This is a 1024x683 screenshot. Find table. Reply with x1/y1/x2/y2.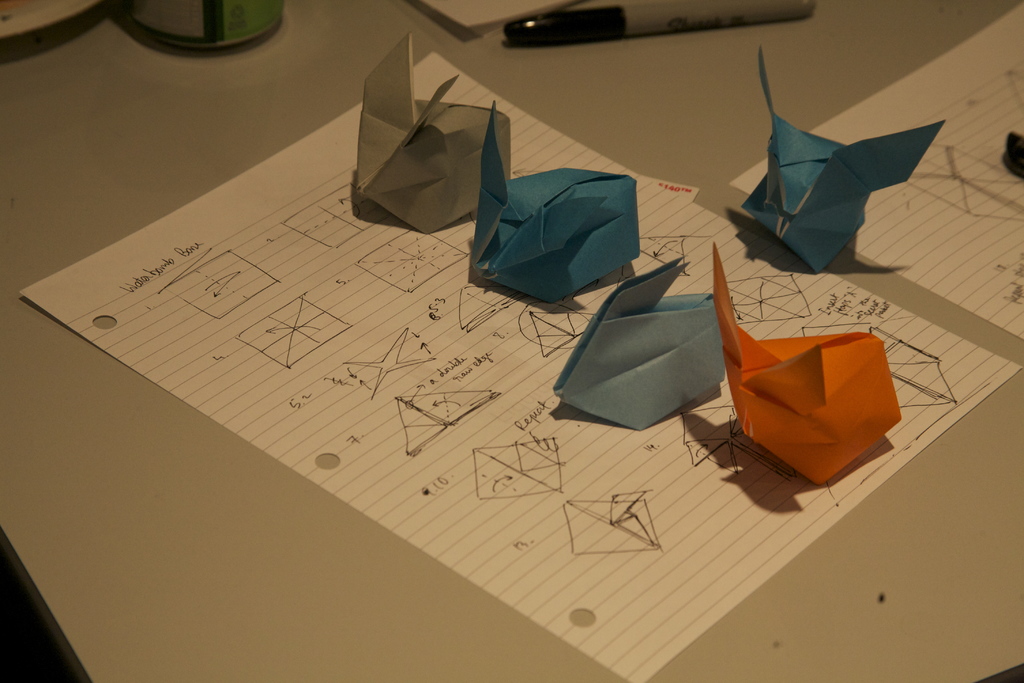
62/50/964/662.
